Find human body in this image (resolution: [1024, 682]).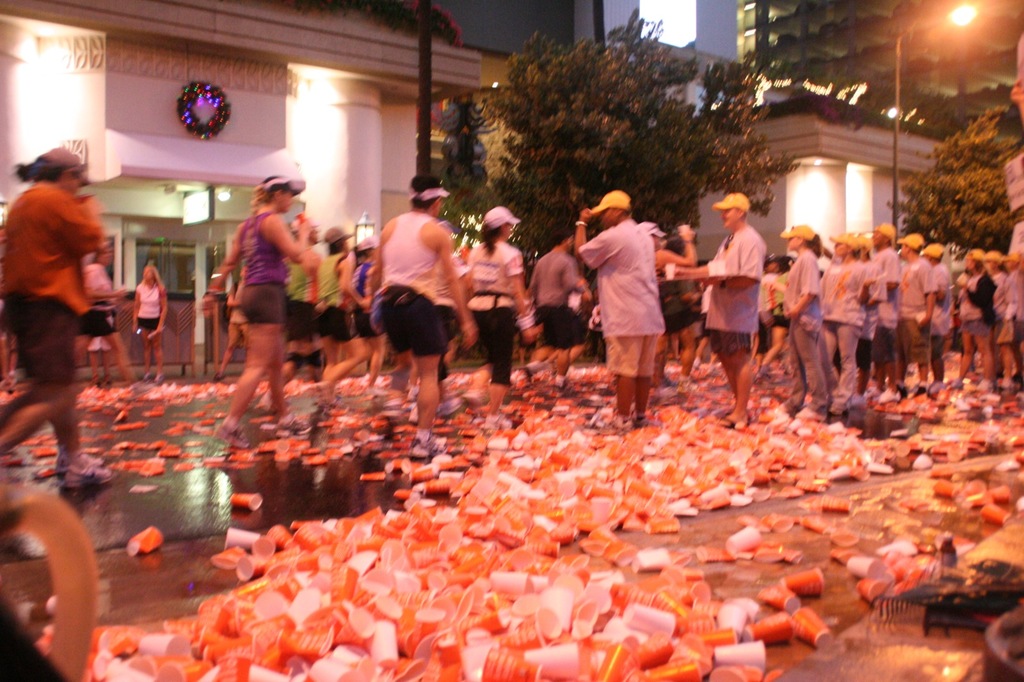
select_region(462, 209, 525, 415).
